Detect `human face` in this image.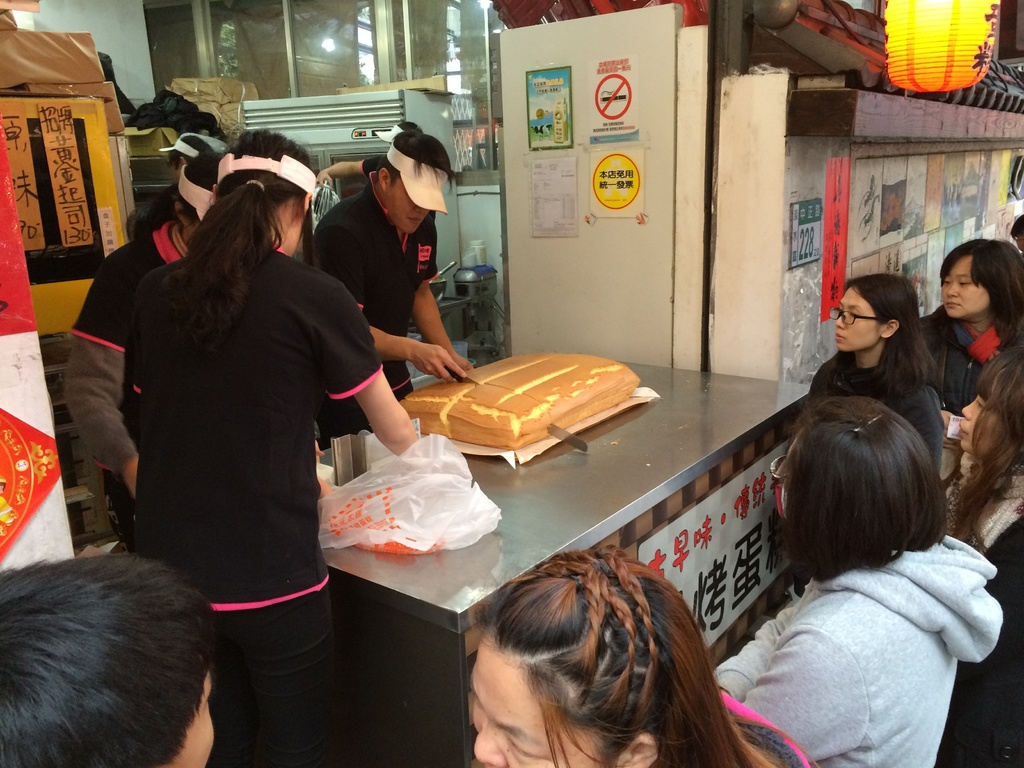
Detection: <box>167,667,216,767</box>.
